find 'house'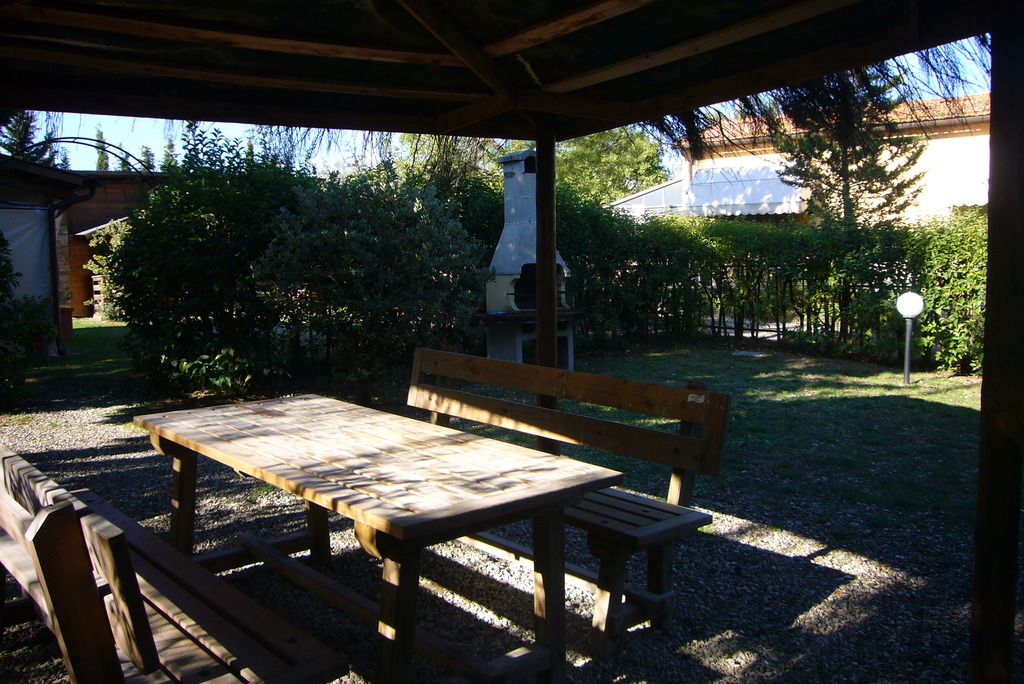
(x1=604, y1=94, x2=991, y2=289)
